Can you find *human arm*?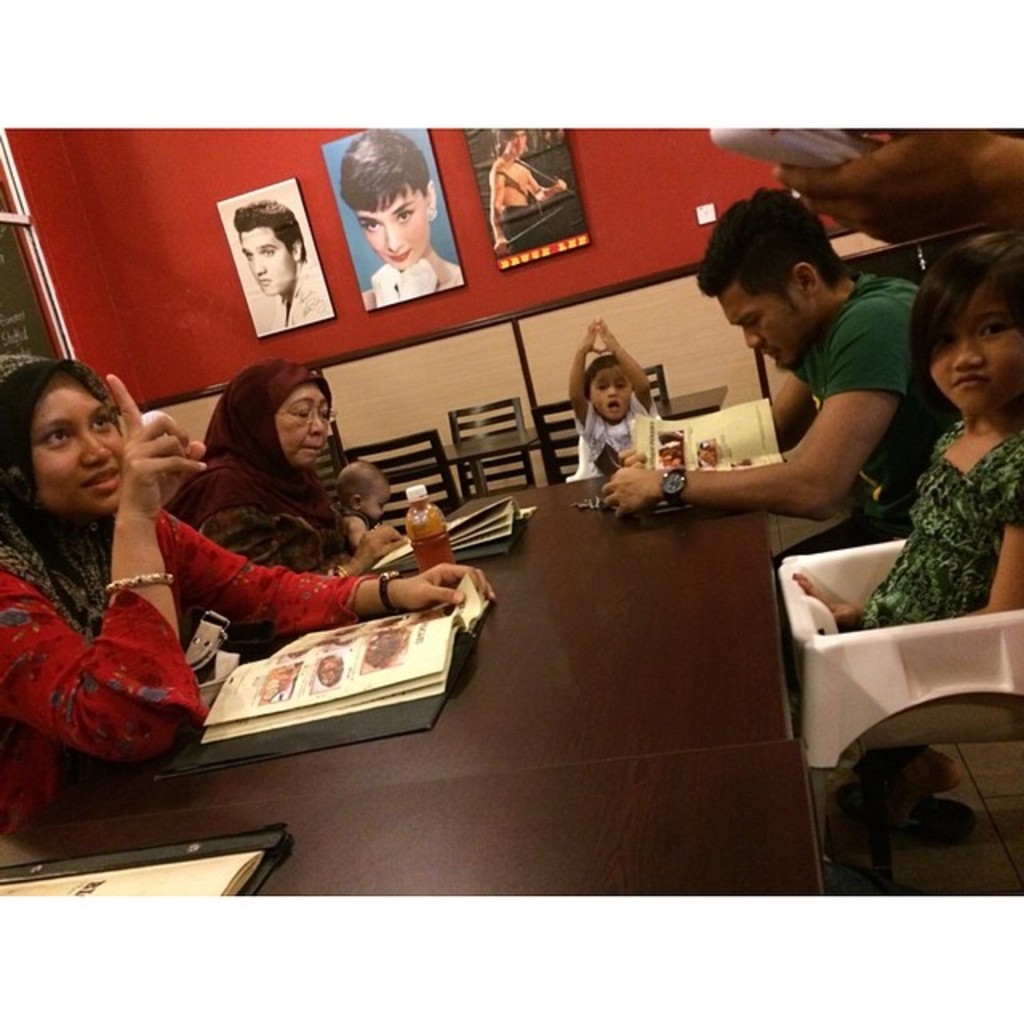
Yes, bounding box: 0, 358, 219, 773.
